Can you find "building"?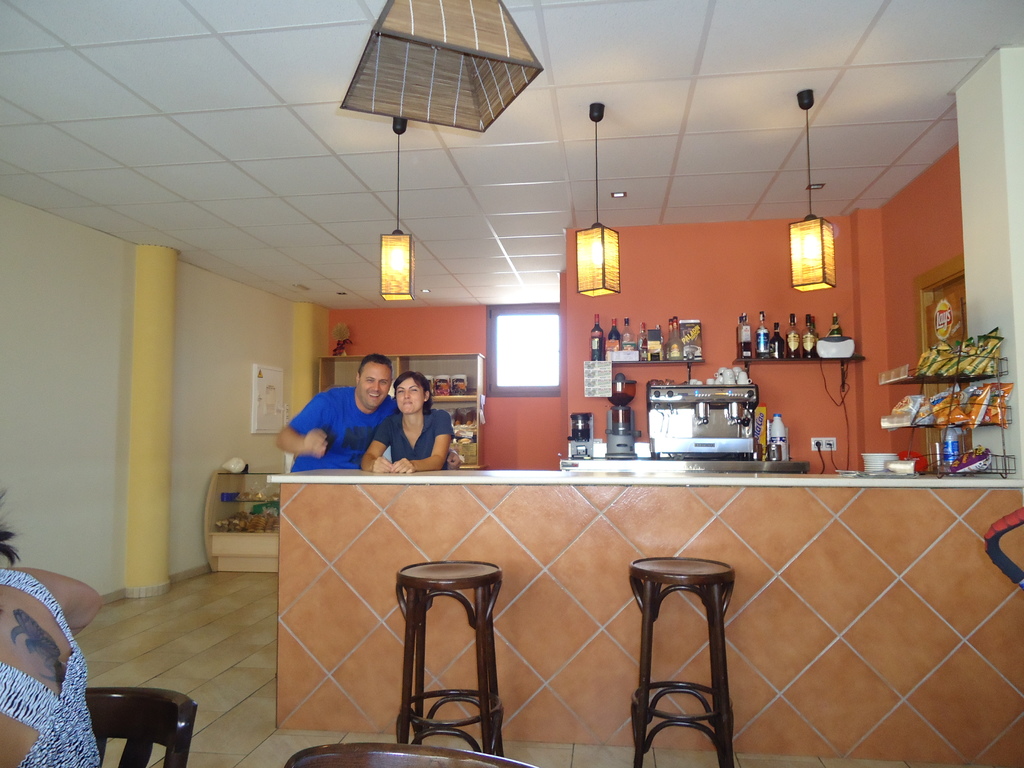
Yes, bounding box: Rect(0, 0, 1023, 767).
